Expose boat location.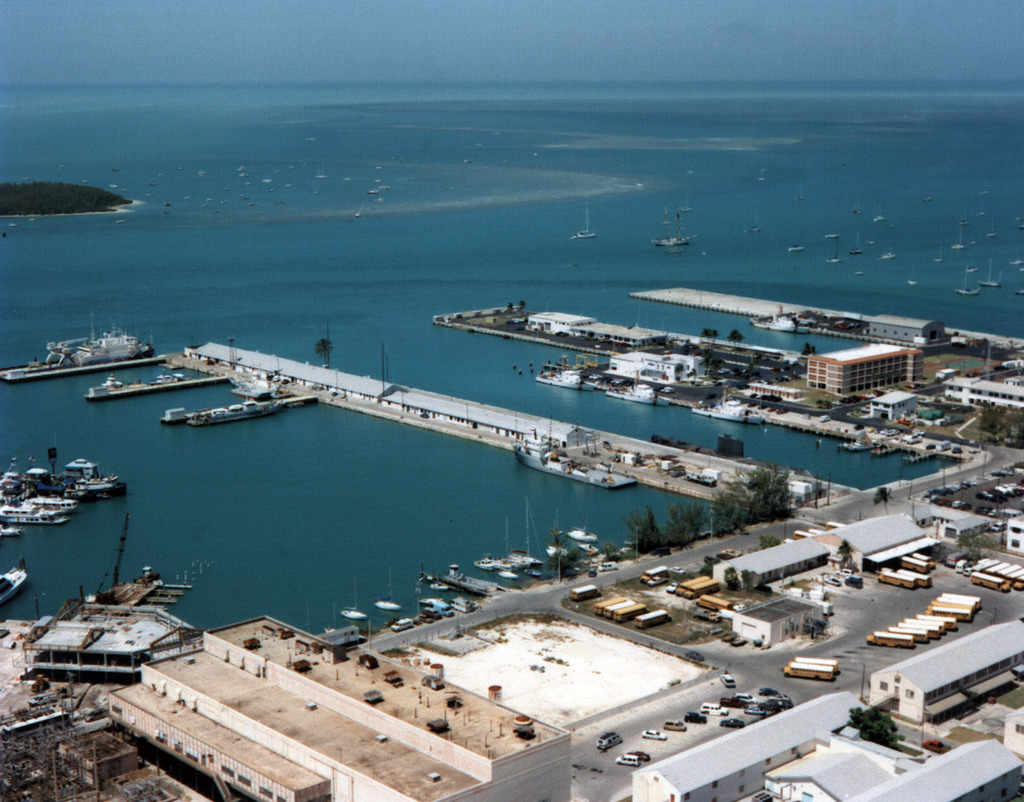
Exposed at [112, 182, 116, 187].
